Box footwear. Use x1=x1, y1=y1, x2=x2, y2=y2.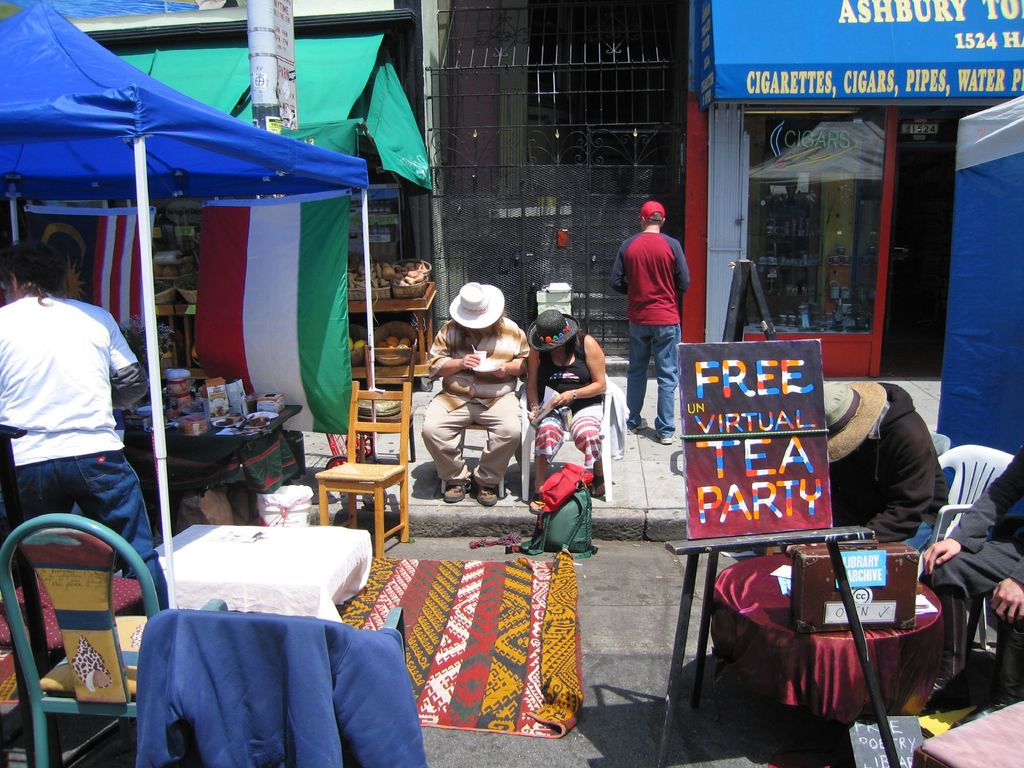
x1=653, y1=435, x2=675, y2=444.
